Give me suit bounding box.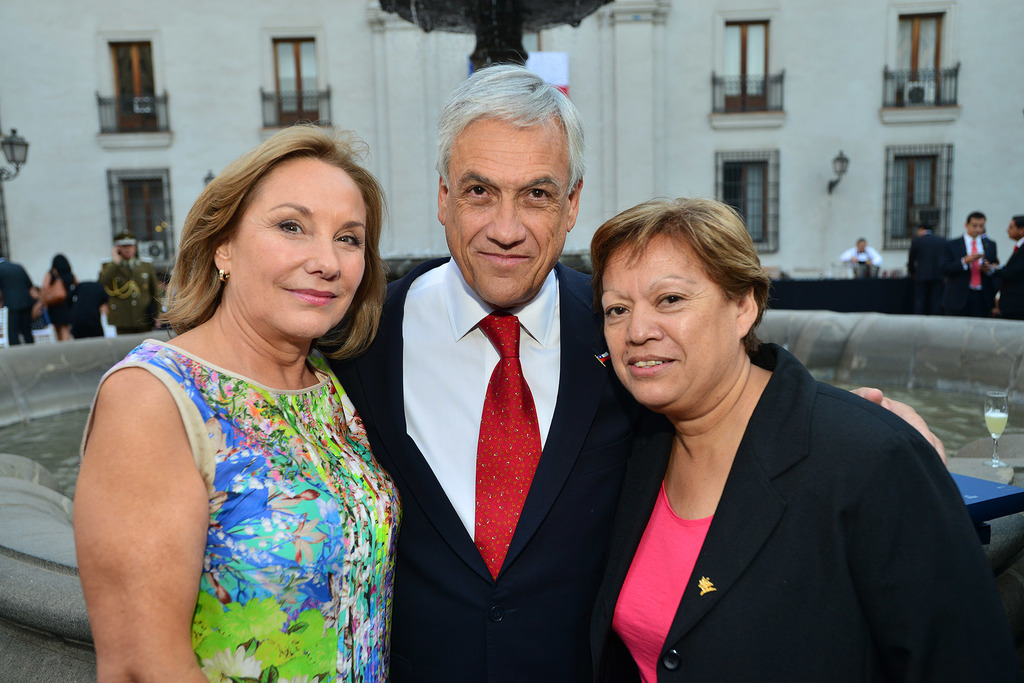
0, 256, 35, 343.
